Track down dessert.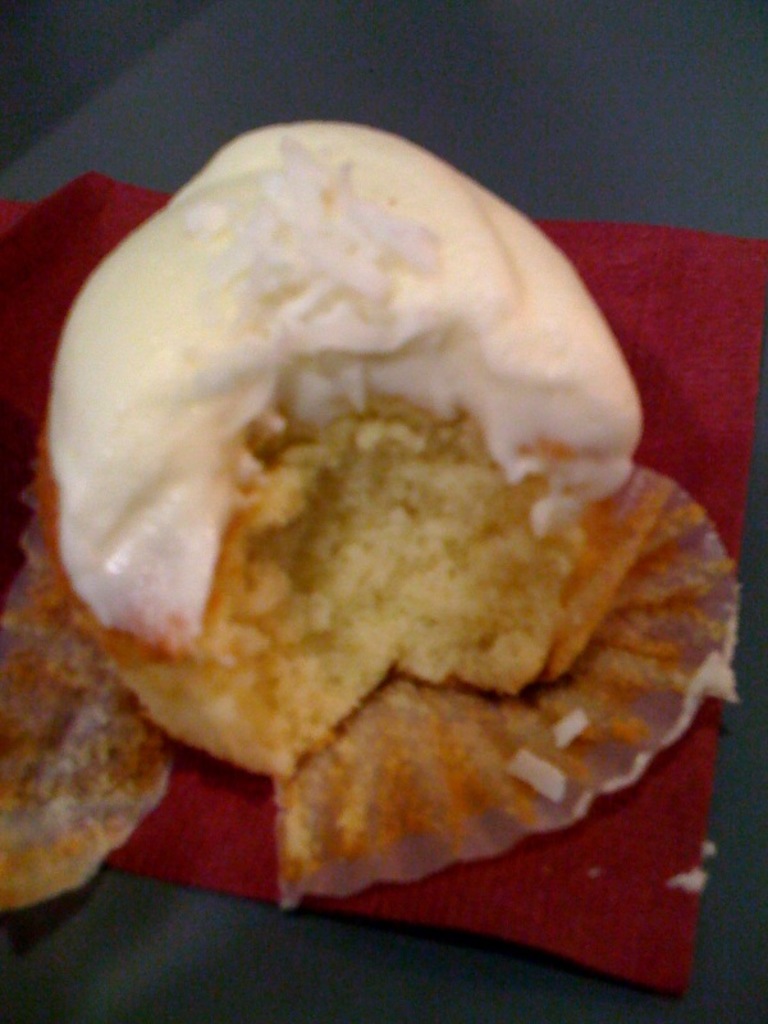
Tracked to <box>46,142,728,919</box>.
